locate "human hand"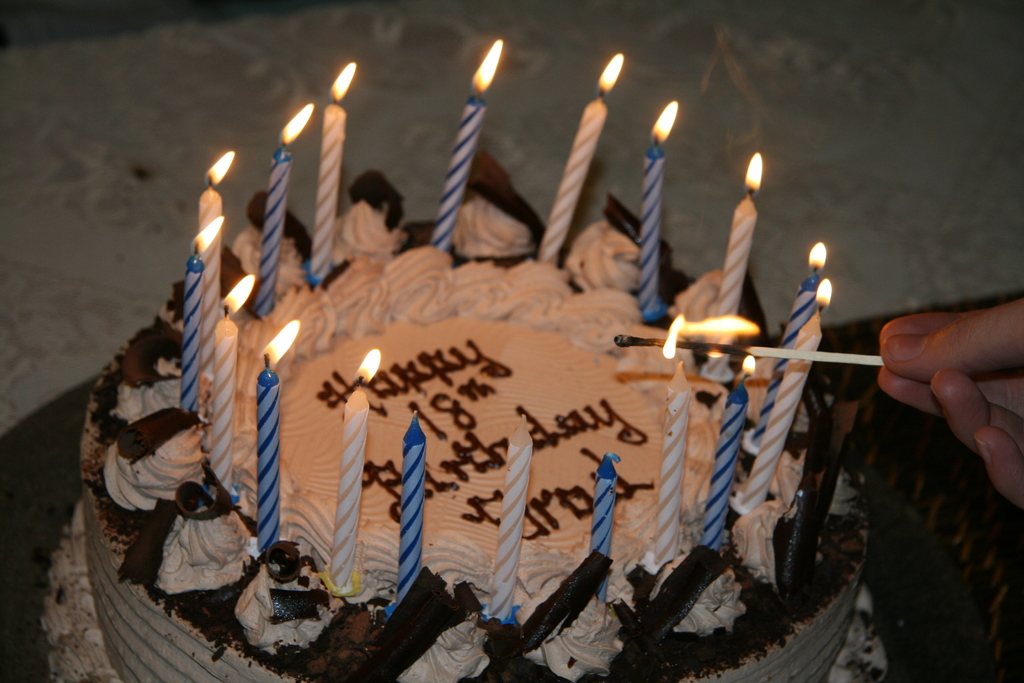
<bbox>885, 279, 1013, 473</bbox>
